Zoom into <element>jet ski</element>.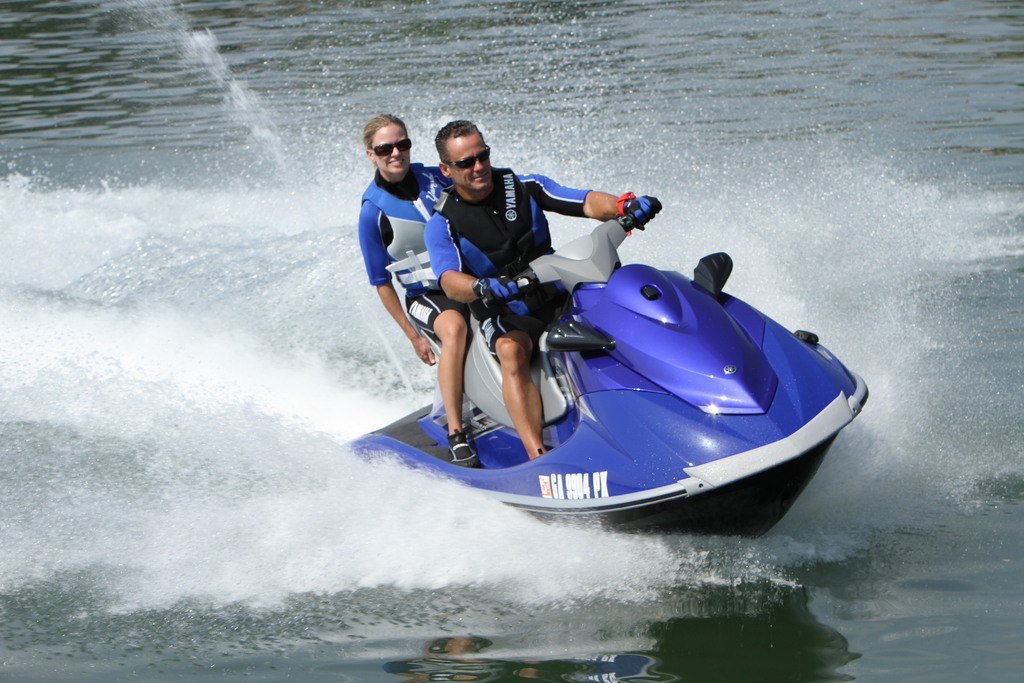
Zoom target: {"left": 343, "top": 190, "right": 871, "bottom": 544}.
